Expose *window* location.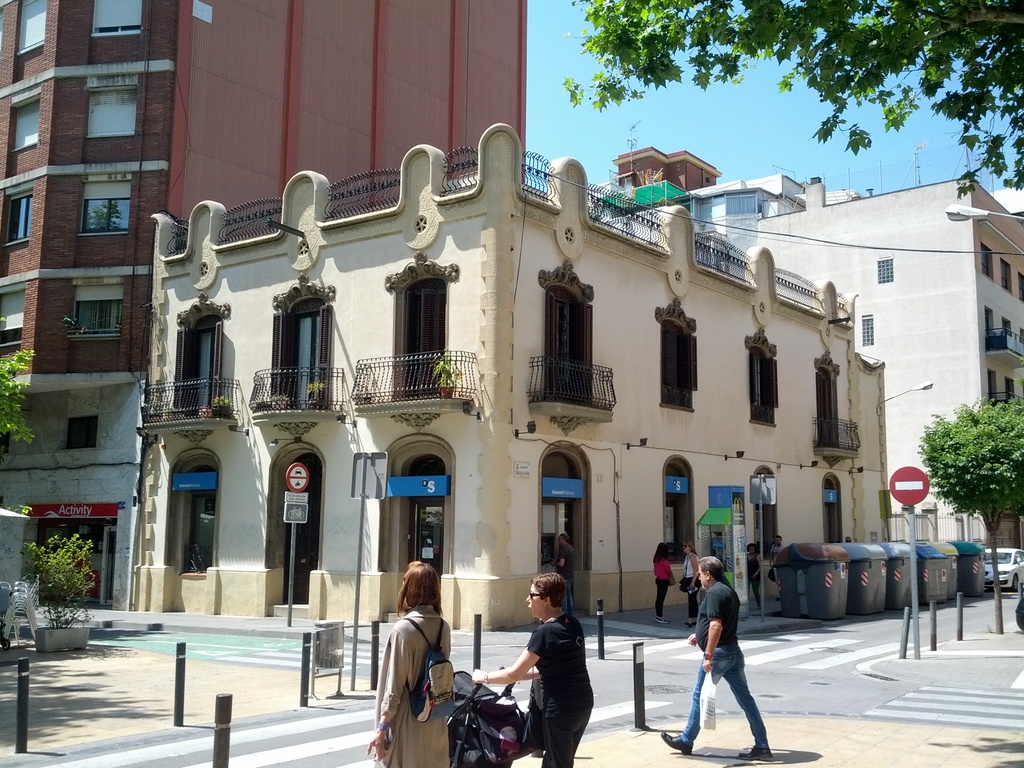
Exposed at bbox(86, 89, 137, 138).
